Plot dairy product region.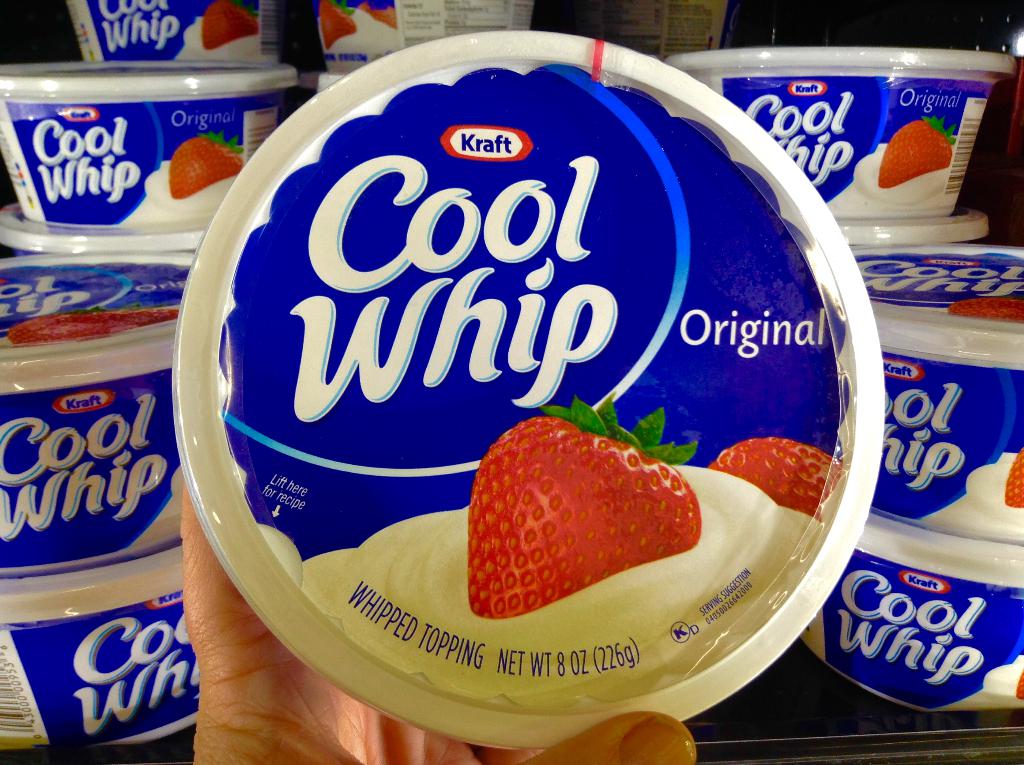
Plotted at l=1, t=576, r=213, b=750.
